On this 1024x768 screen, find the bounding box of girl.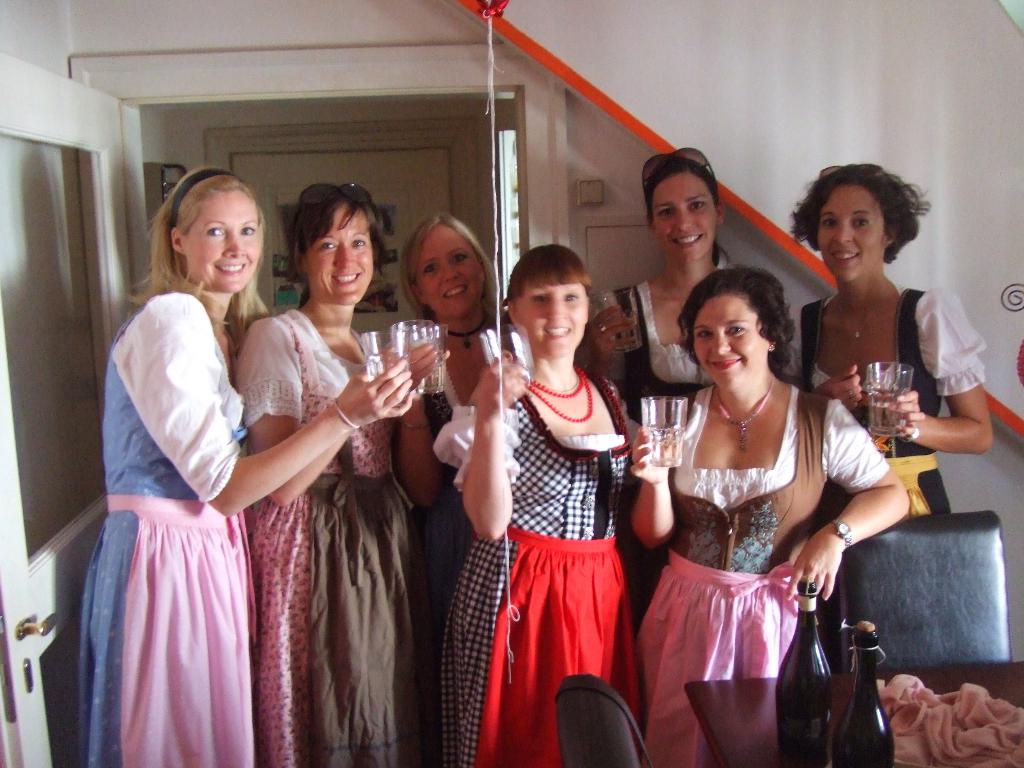
Bounding box: bbox=(80, 162, 413, 767).
